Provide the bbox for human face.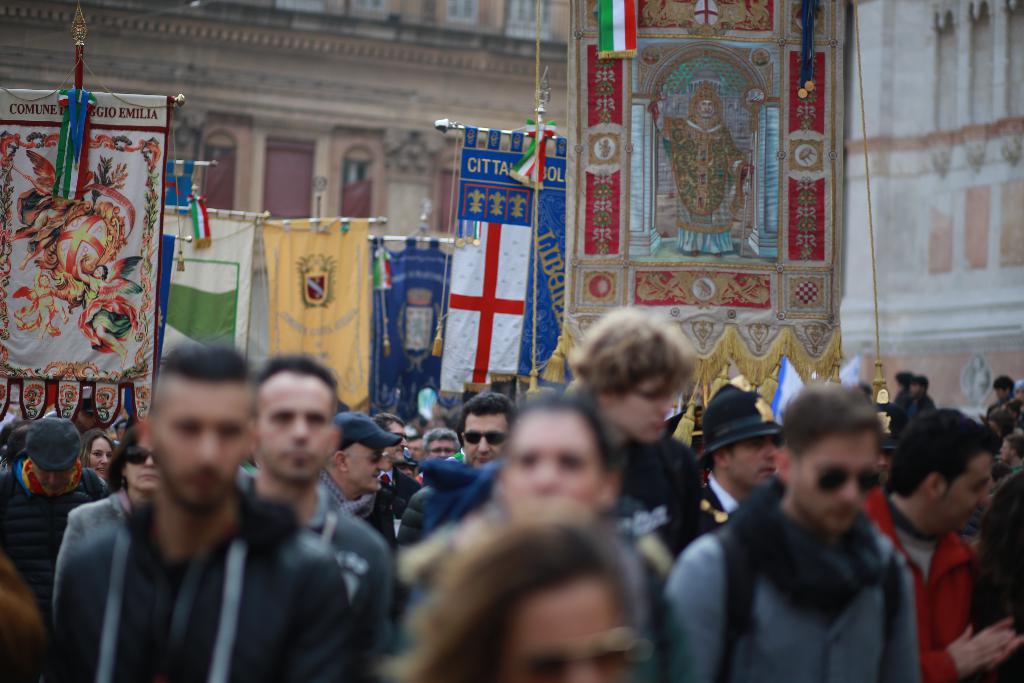
Rect(88, 437, 113, 479).
